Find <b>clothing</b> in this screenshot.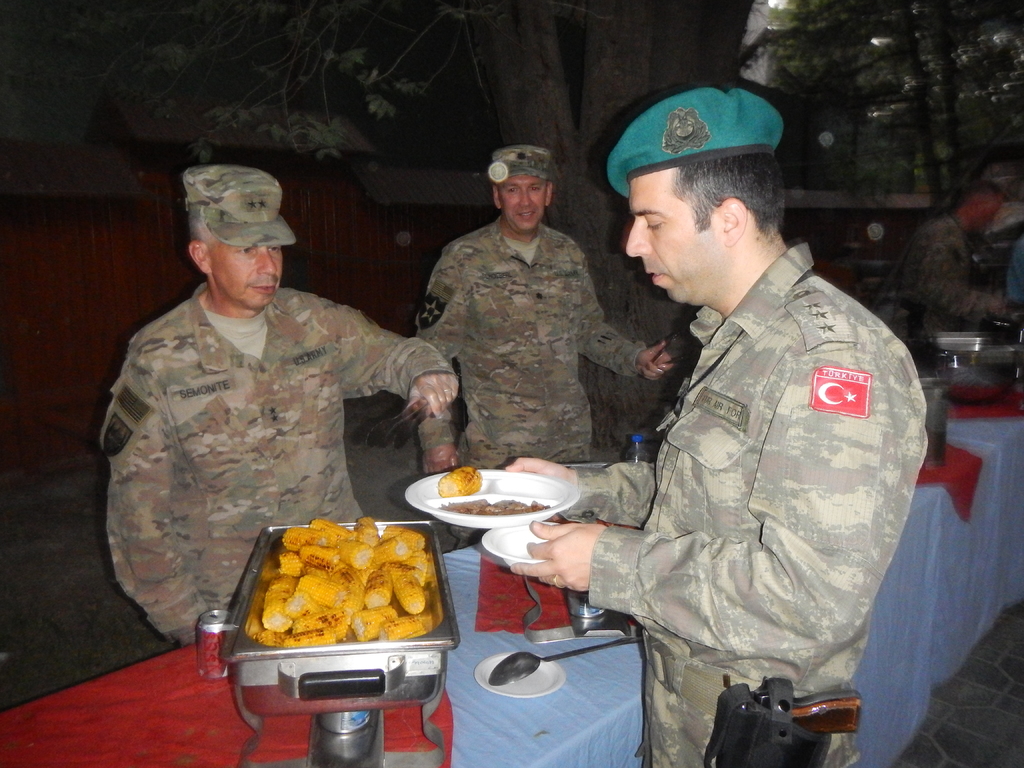
The bounding box for <b>clothing</b> is bbox(412, 207, 648, 541).
